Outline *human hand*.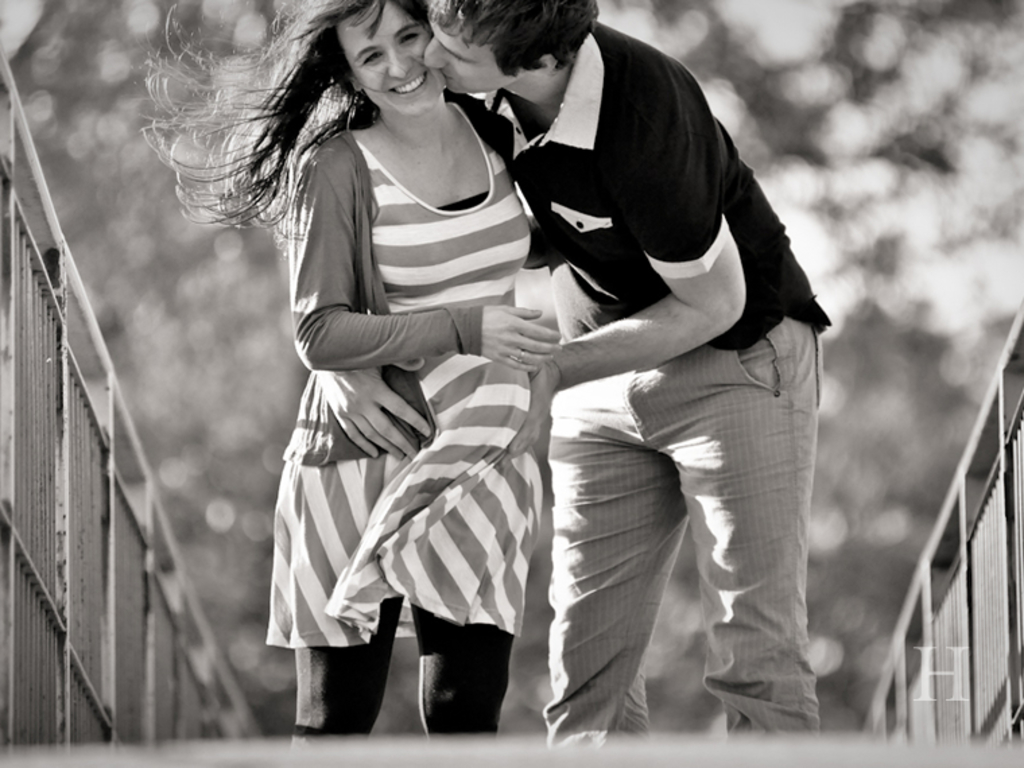
Outline: 470 292 575 372.
